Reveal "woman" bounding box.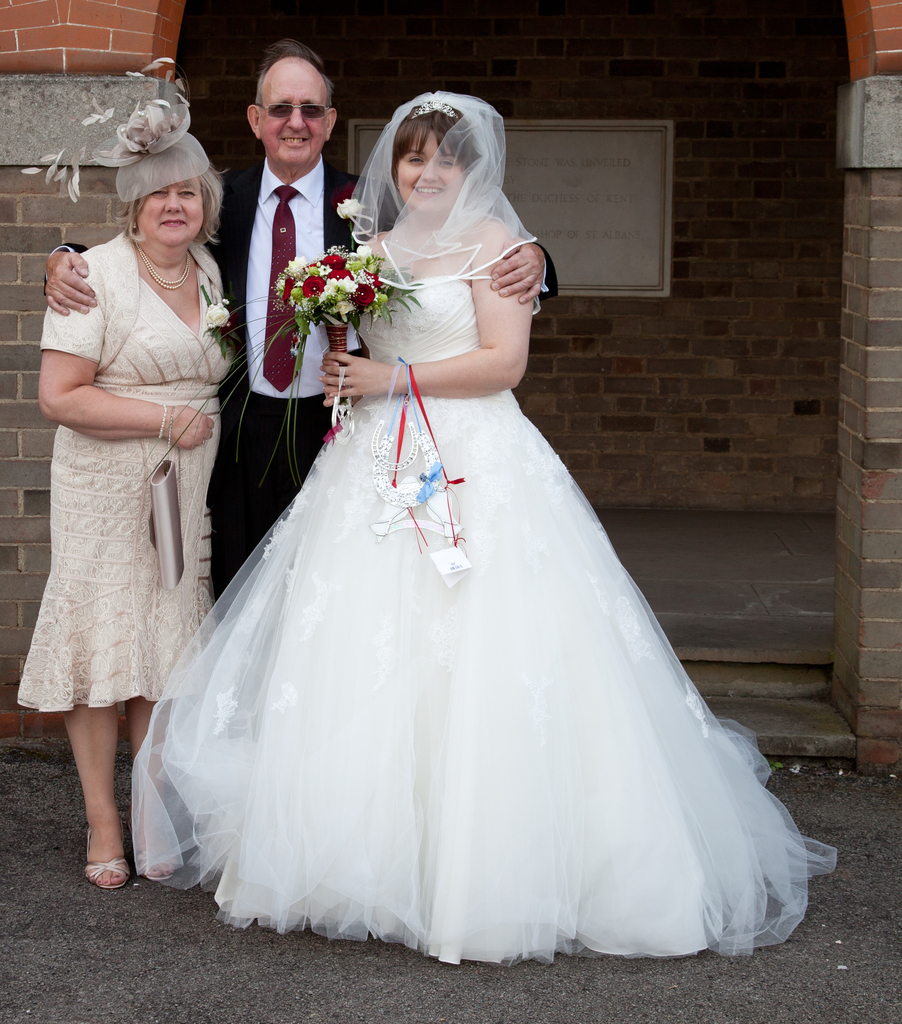
Revealed: {"left": 133, "top": 84, "right": 848, "bottom": 967}.
